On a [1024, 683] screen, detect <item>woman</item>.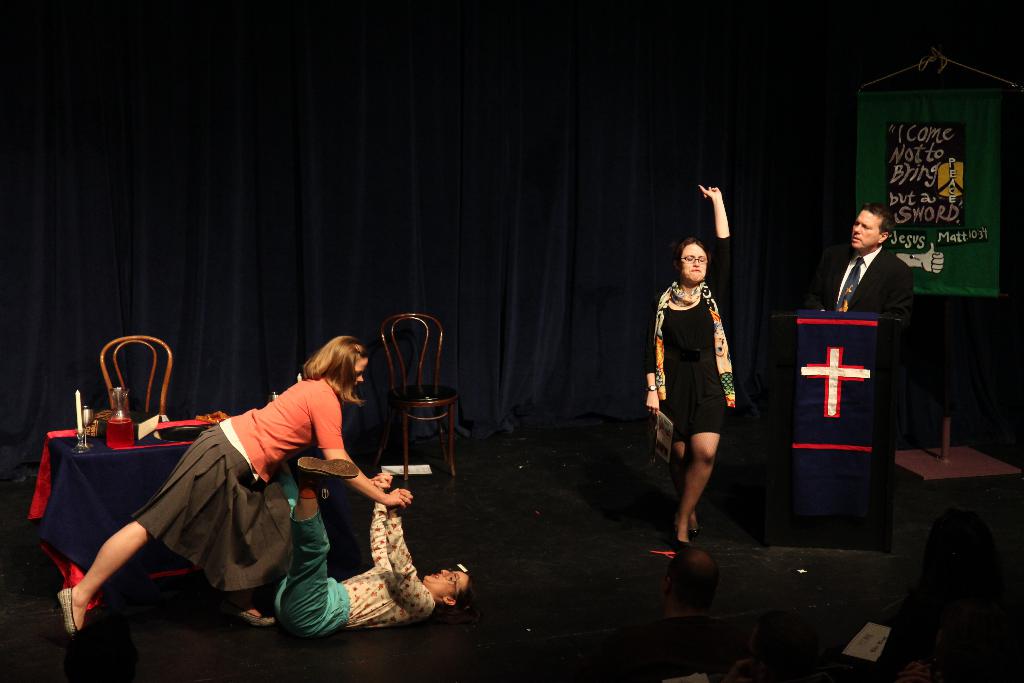
locate(652, 238, 755, 538).
